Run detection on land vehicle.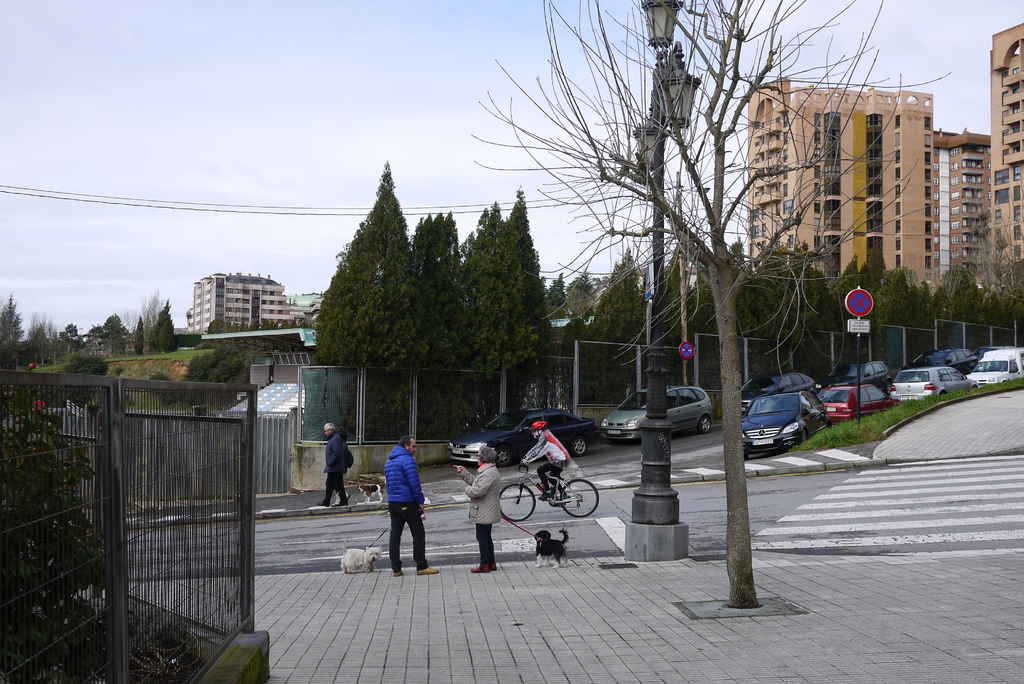
Result: <region>907, 346, 979, 372</region>.
